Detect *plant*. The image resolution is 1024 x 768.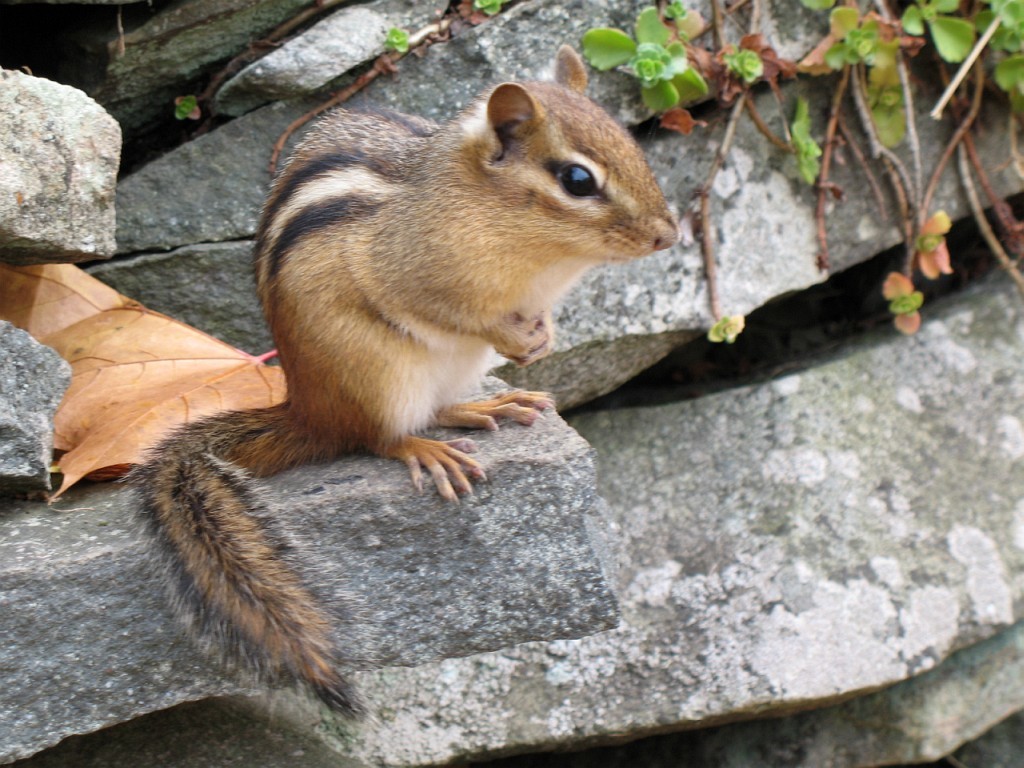
box(173, 90, 207, 120).
